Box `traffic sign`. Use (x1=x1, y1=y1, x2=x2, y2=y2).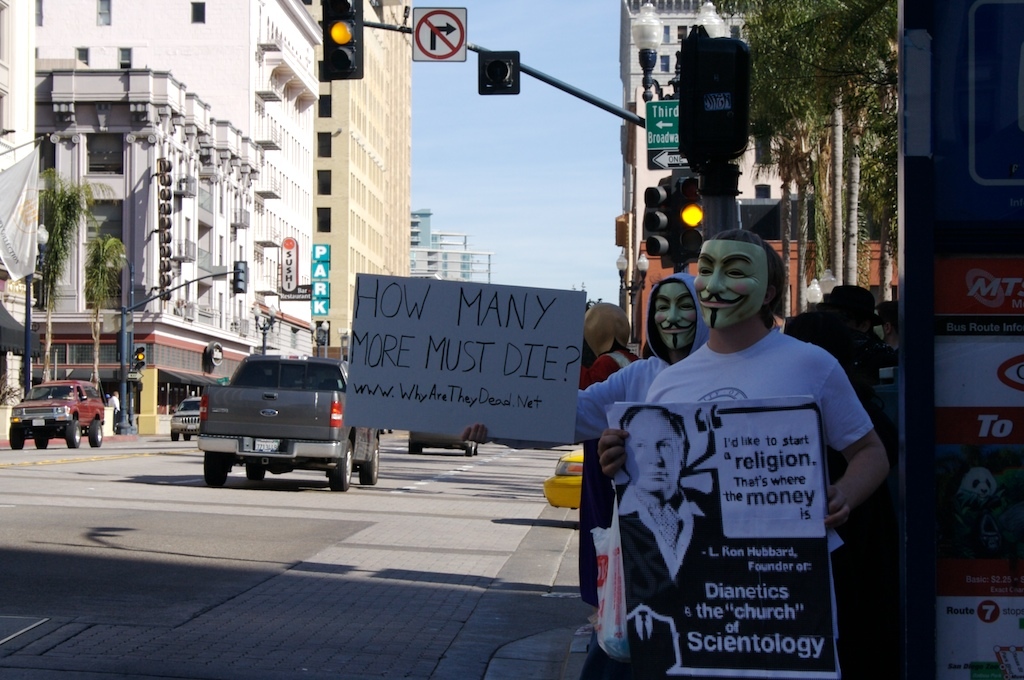
(x1=674, y1=177, x2=706, y2=252).
